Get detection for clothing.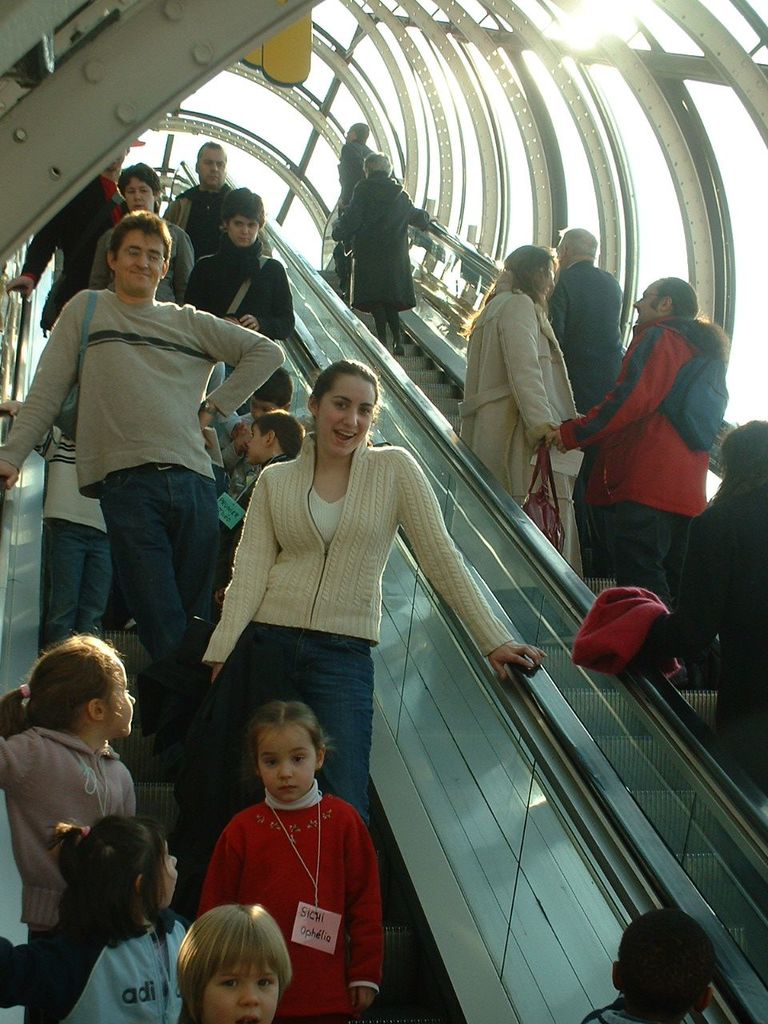
Detection: 578/994/640/1023.
